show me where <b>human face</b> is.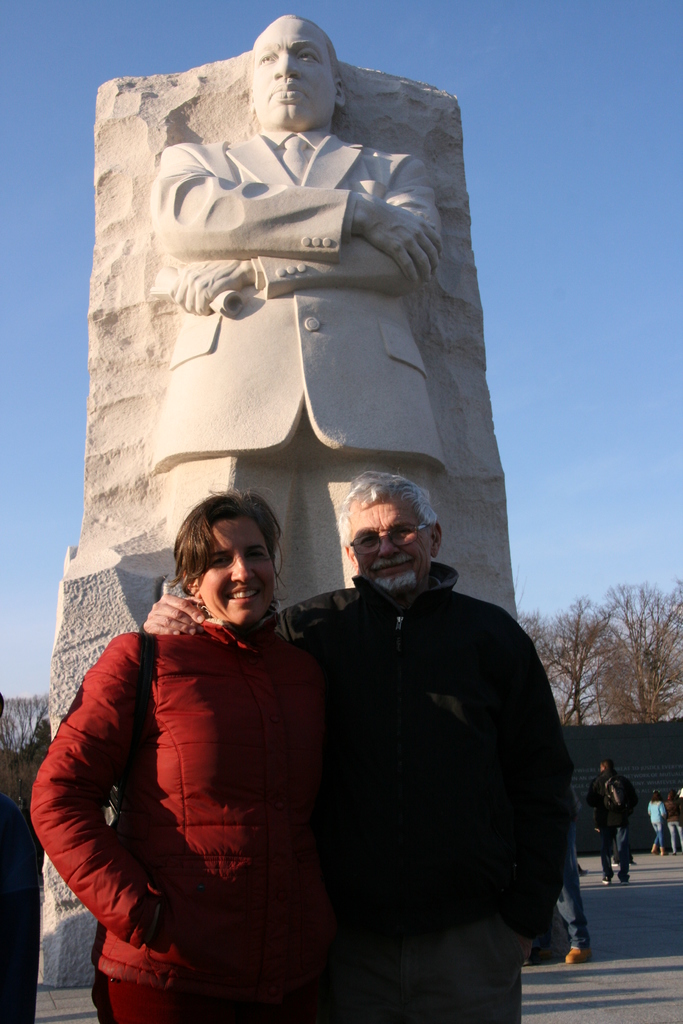
<b>human face</b> is at 186/517/271/623.
